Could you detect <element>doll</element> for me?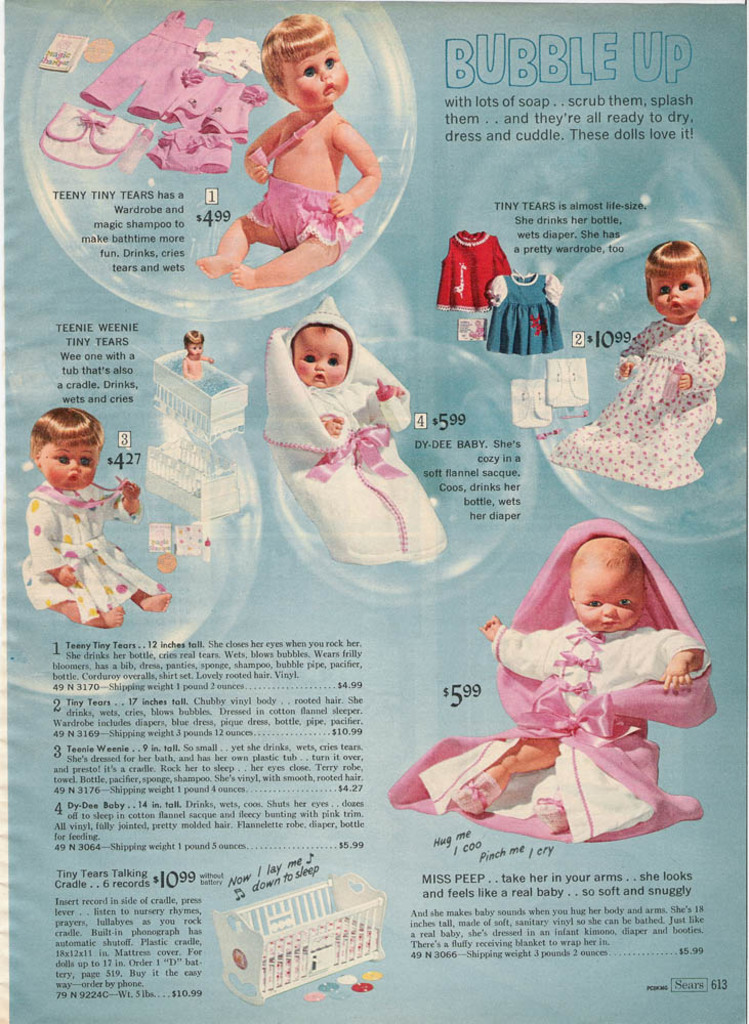
Detection result: {"left": 408, "top": 517, "right": 733, "bottom": 851}.
